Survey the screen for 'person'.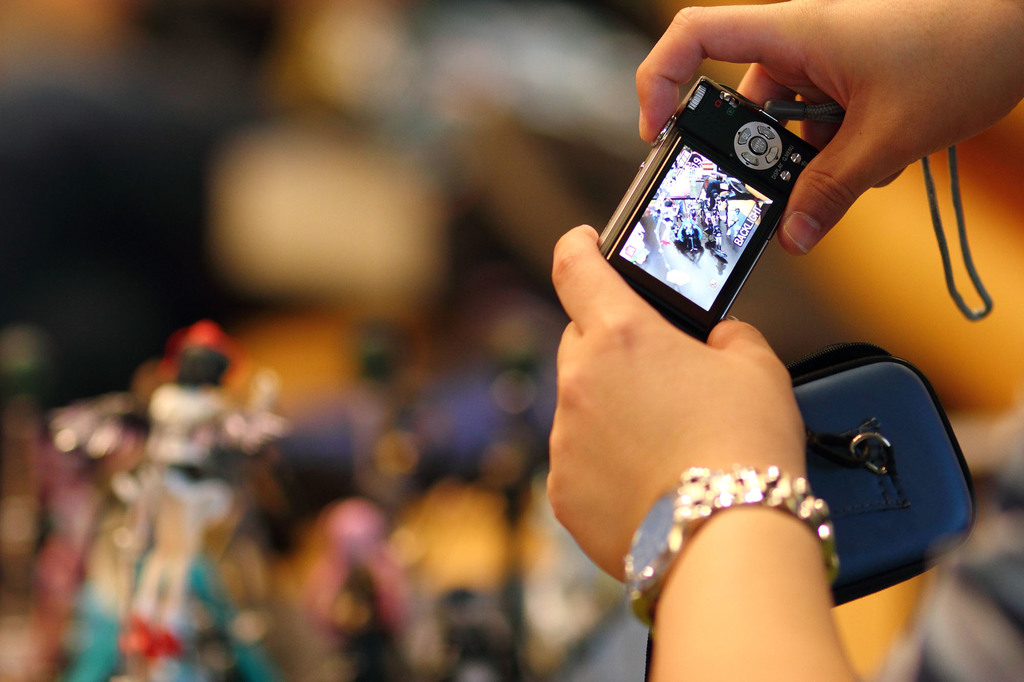
Survey found: 49,313,292,681.
